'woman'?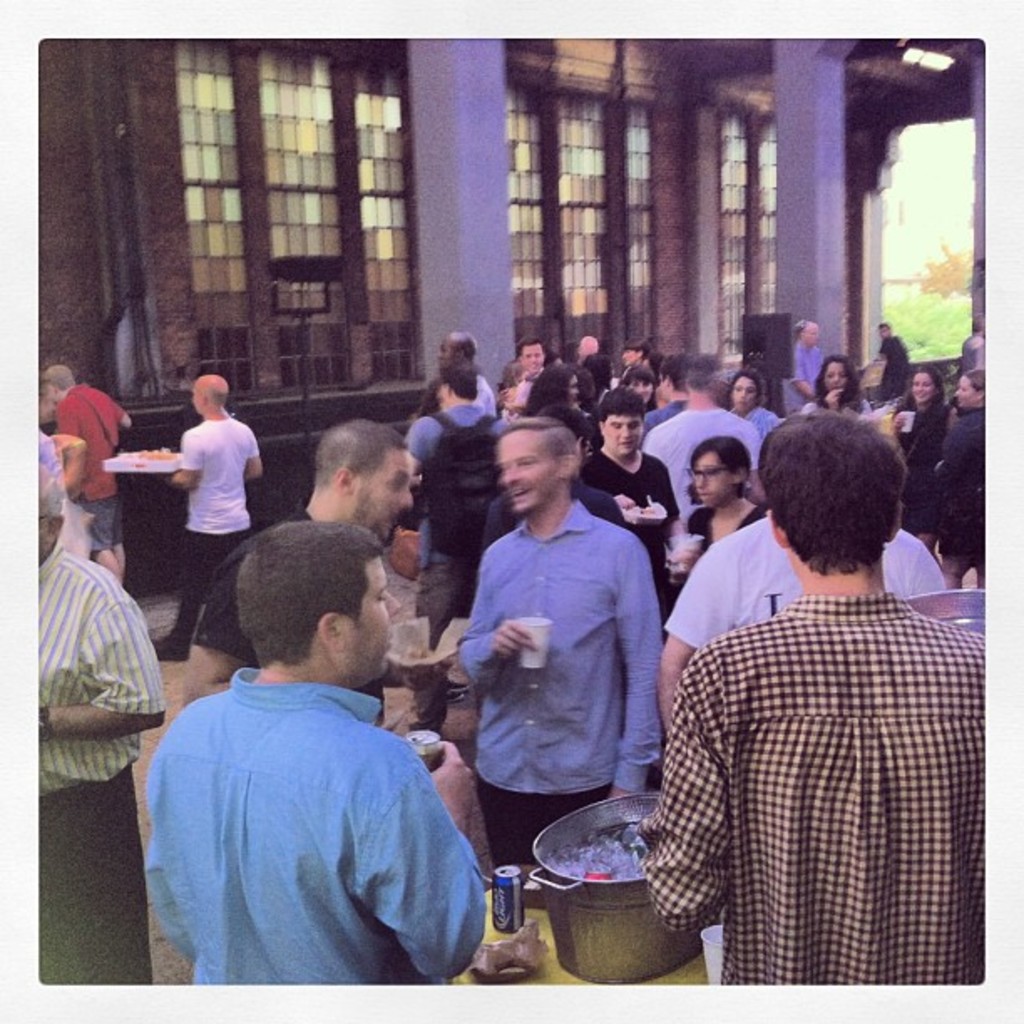
BBox(888, 361, 954, 545)
